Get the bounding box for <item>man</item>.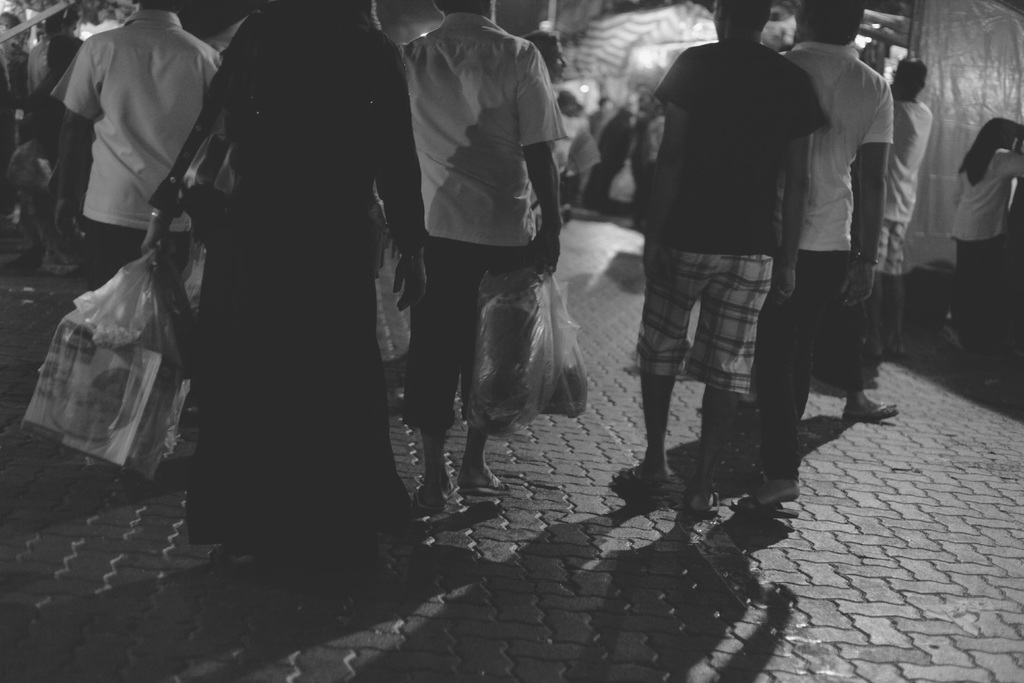
{"left": 396, "top": 0, "right": 559, "bottom": 514}.
